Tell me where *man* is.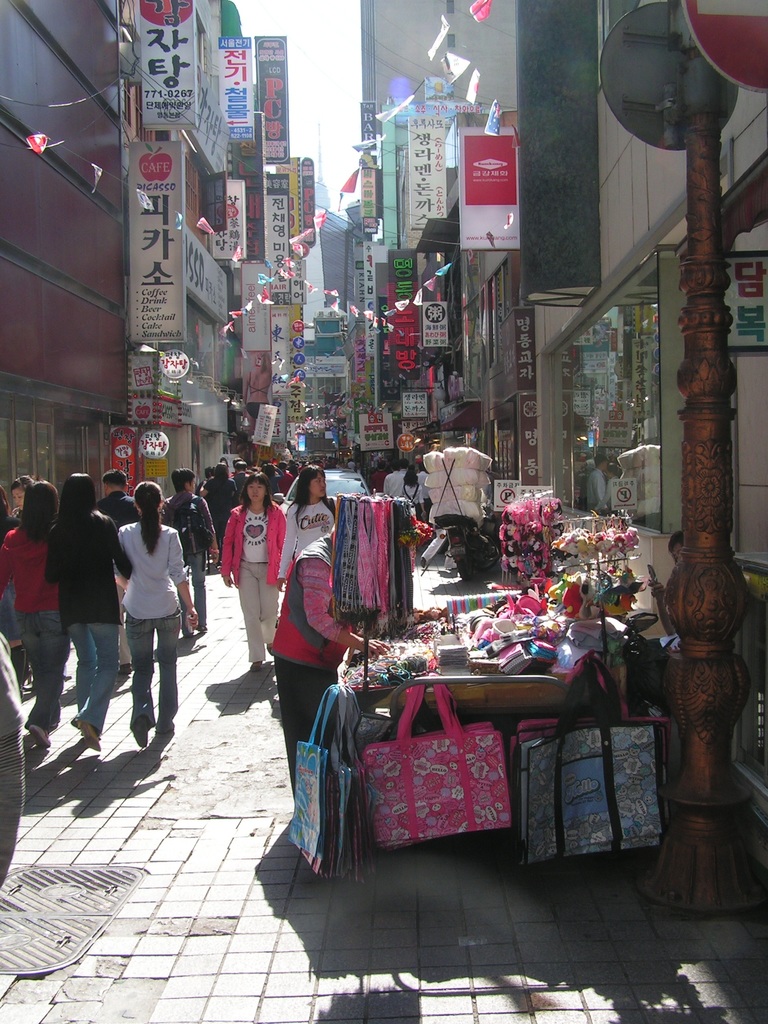
*man* is at (164,464,220,630).
